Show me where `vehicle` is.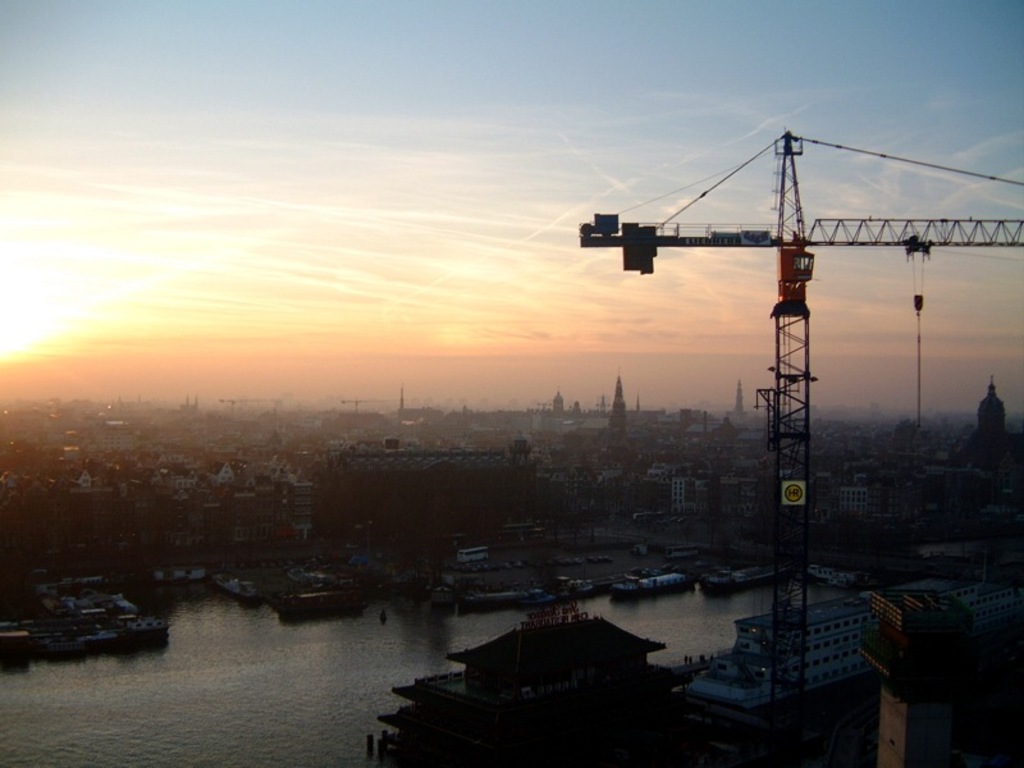
`vehicle` is at region(695, 572, 1023, 723).
